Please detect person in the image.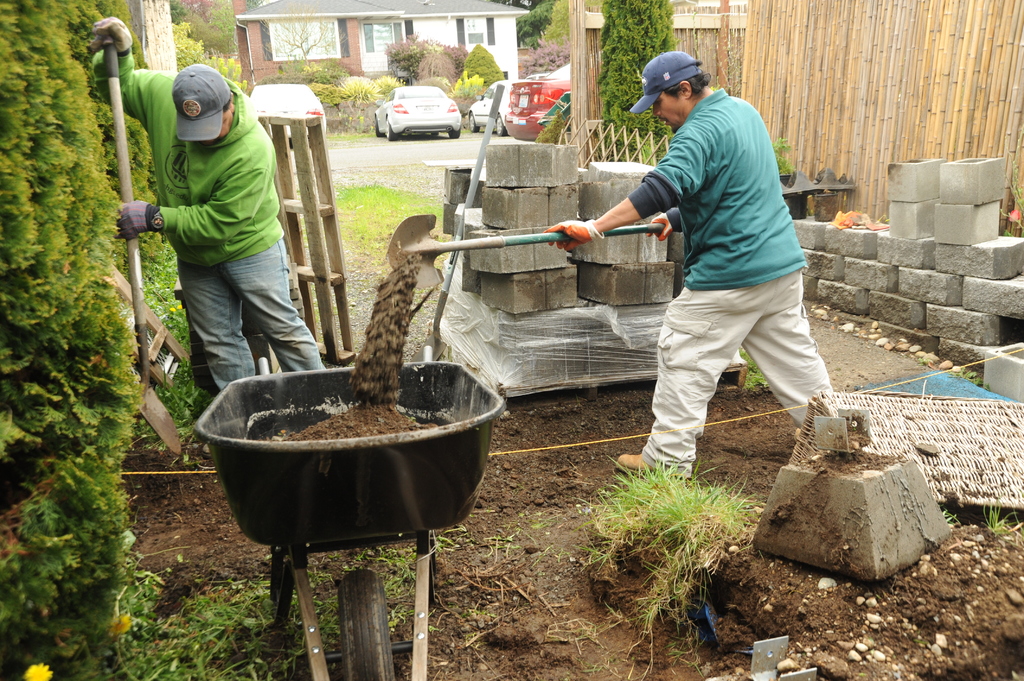
l=548, t=49, r=840, b=476.
